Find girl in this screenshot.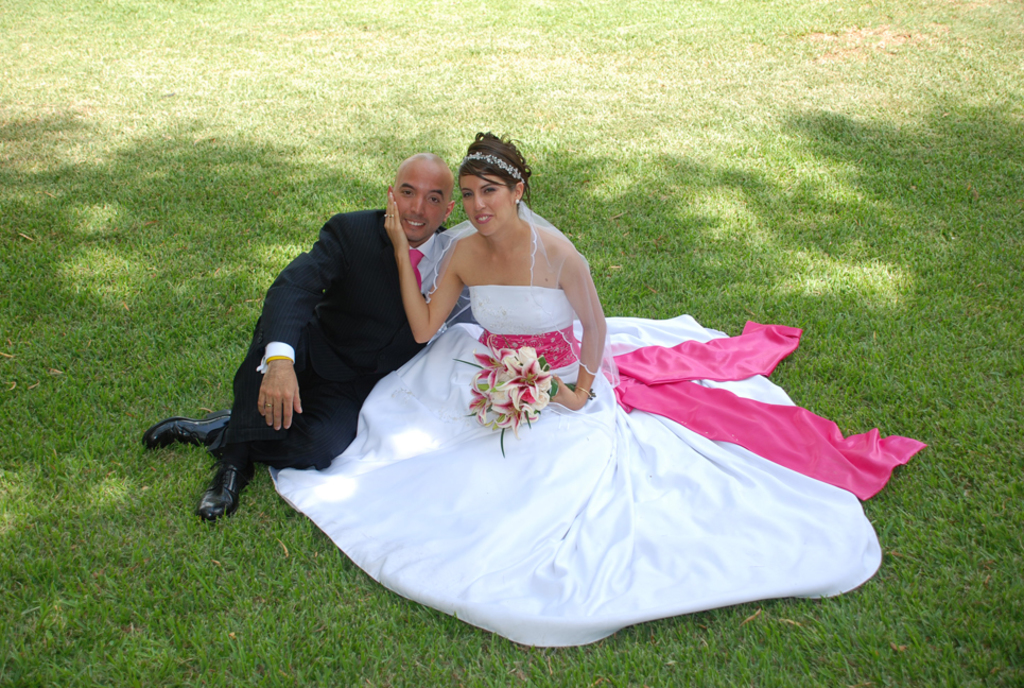
The bounding box for girl is detection(144, 140, 958, 618).
